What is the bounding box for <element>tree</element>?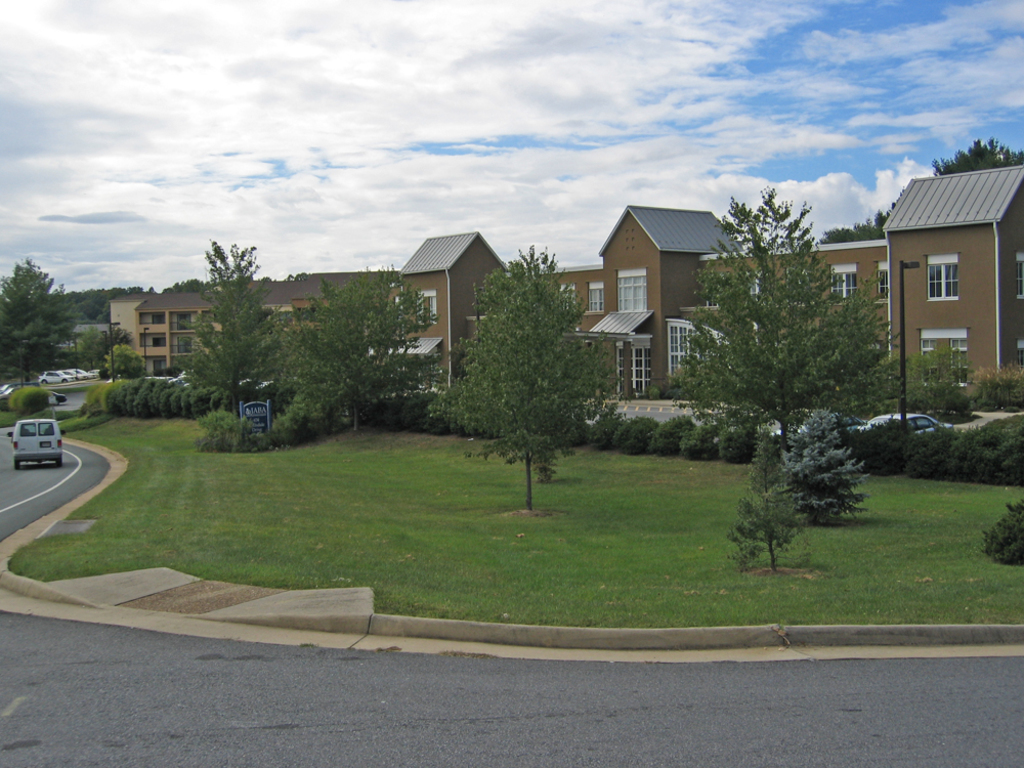
locate(166, 239, 286, 426).
